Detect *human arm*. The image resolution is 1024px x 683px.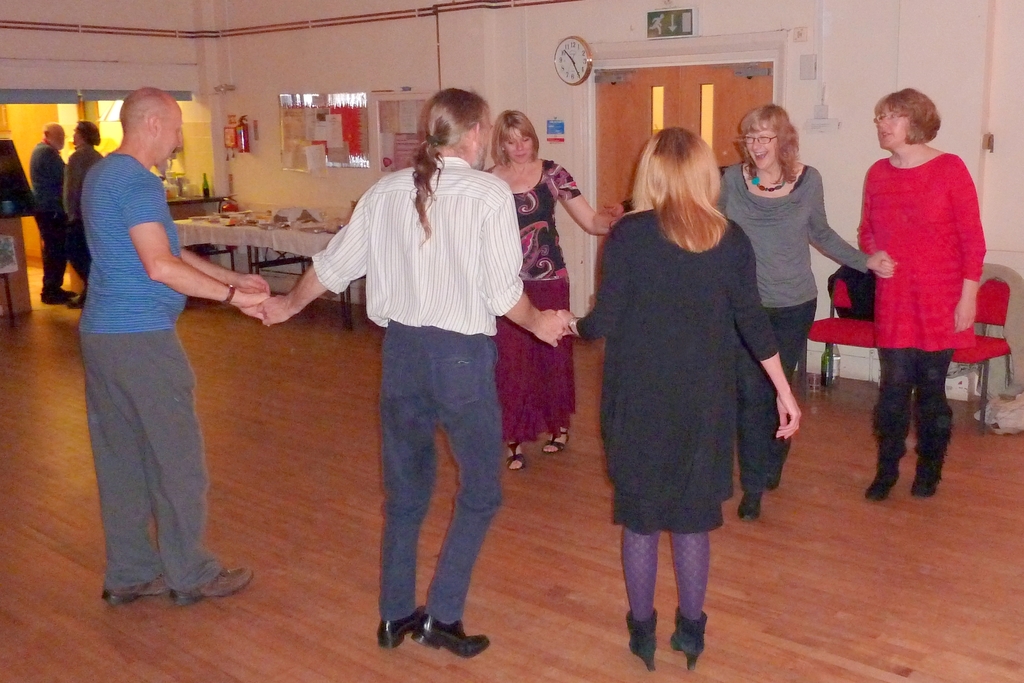
Rect(551, 216, 626, 342).
